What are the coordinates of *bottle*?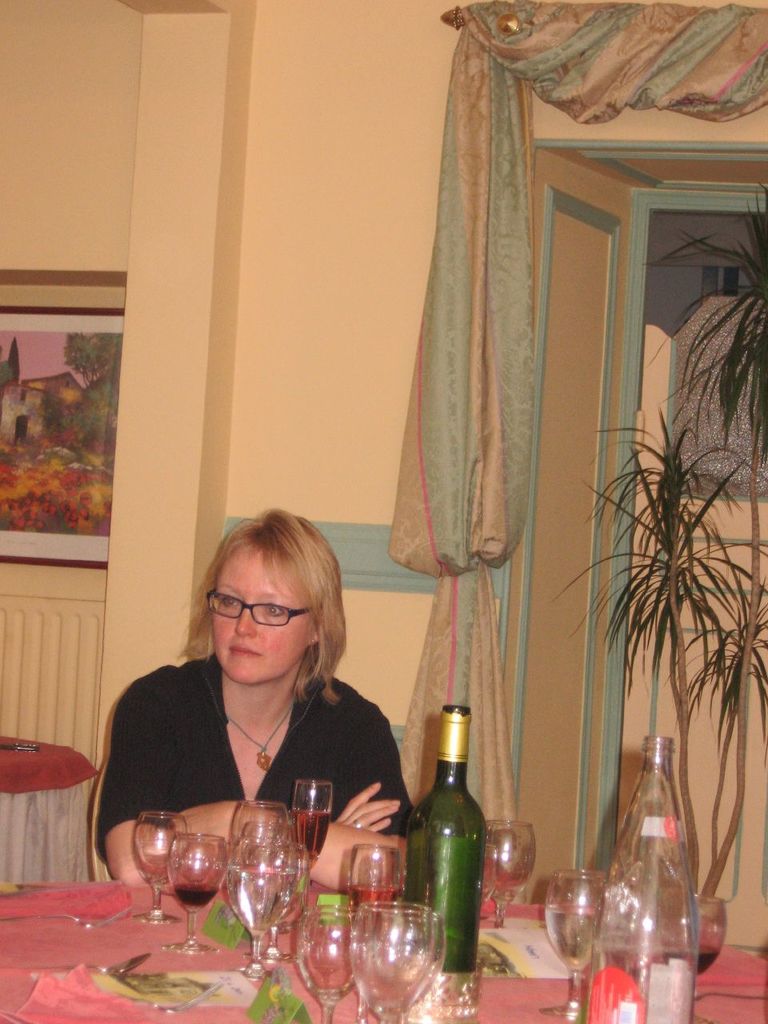
region(400, 711, 494, 981).
